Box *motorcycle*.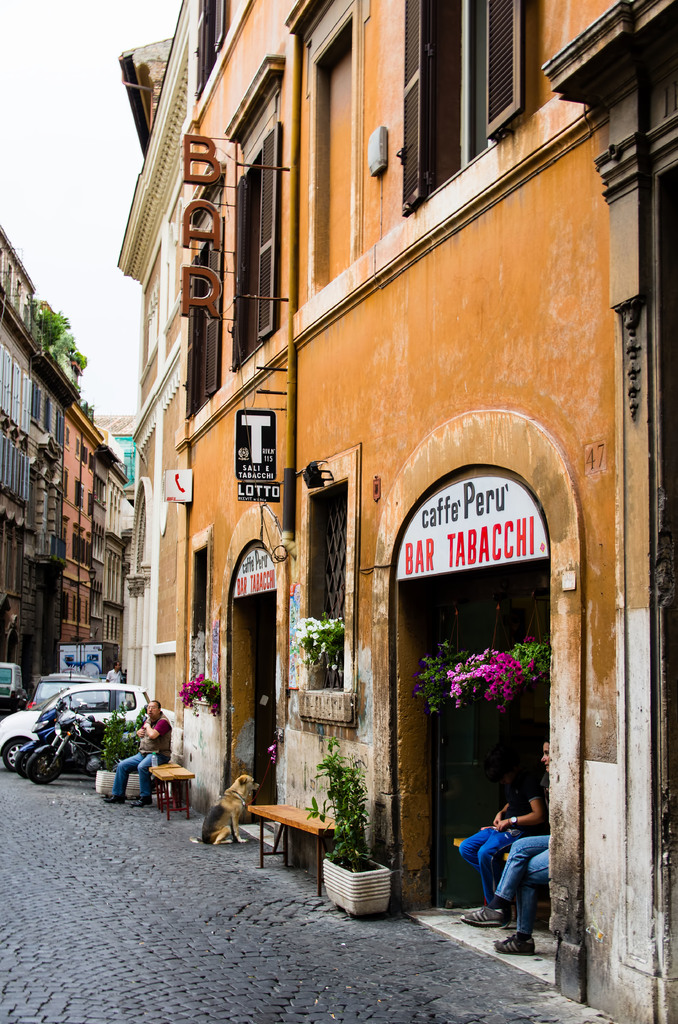
crop(13, 696, 107, 778).
